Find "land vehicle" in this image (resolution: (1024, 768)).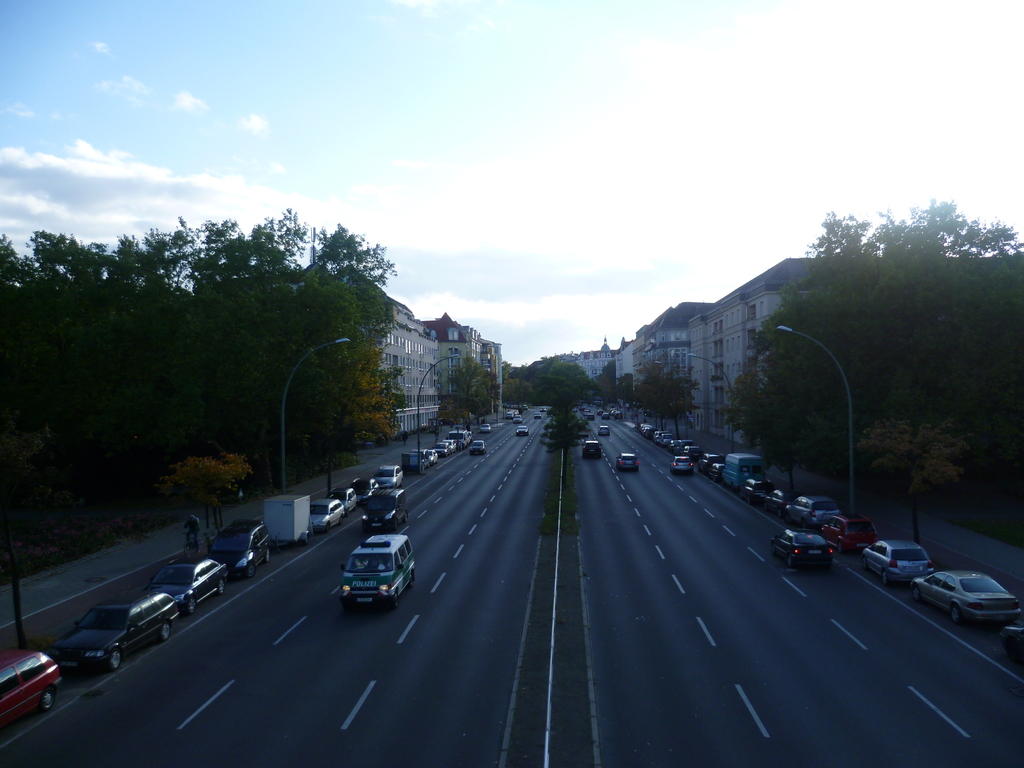
(left=262, top=496, right=311, bottom=543).
